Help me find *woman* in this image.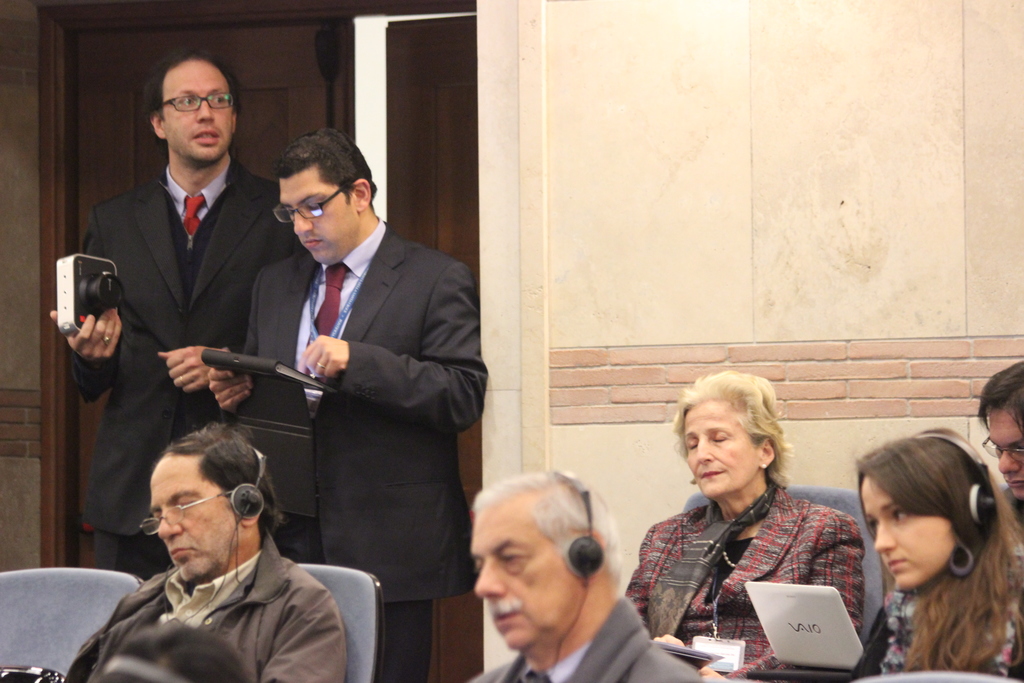
Found it: (x1=641, y1=374, x2=876, y2=680).
